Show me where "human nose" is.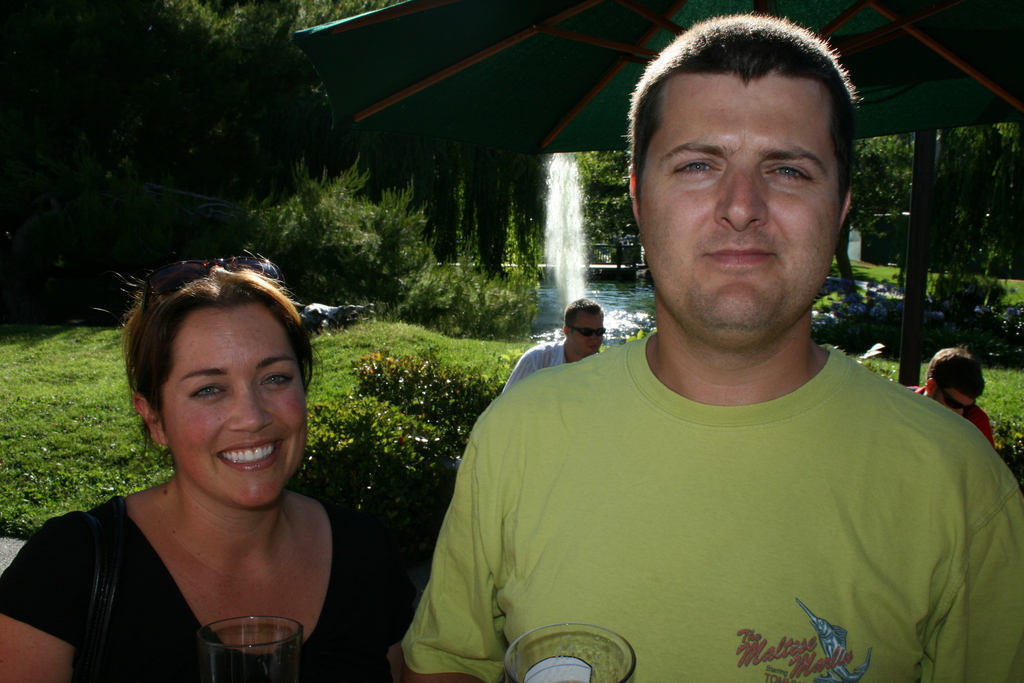
"human nose" is at locate(712, 175, 765, 227).
